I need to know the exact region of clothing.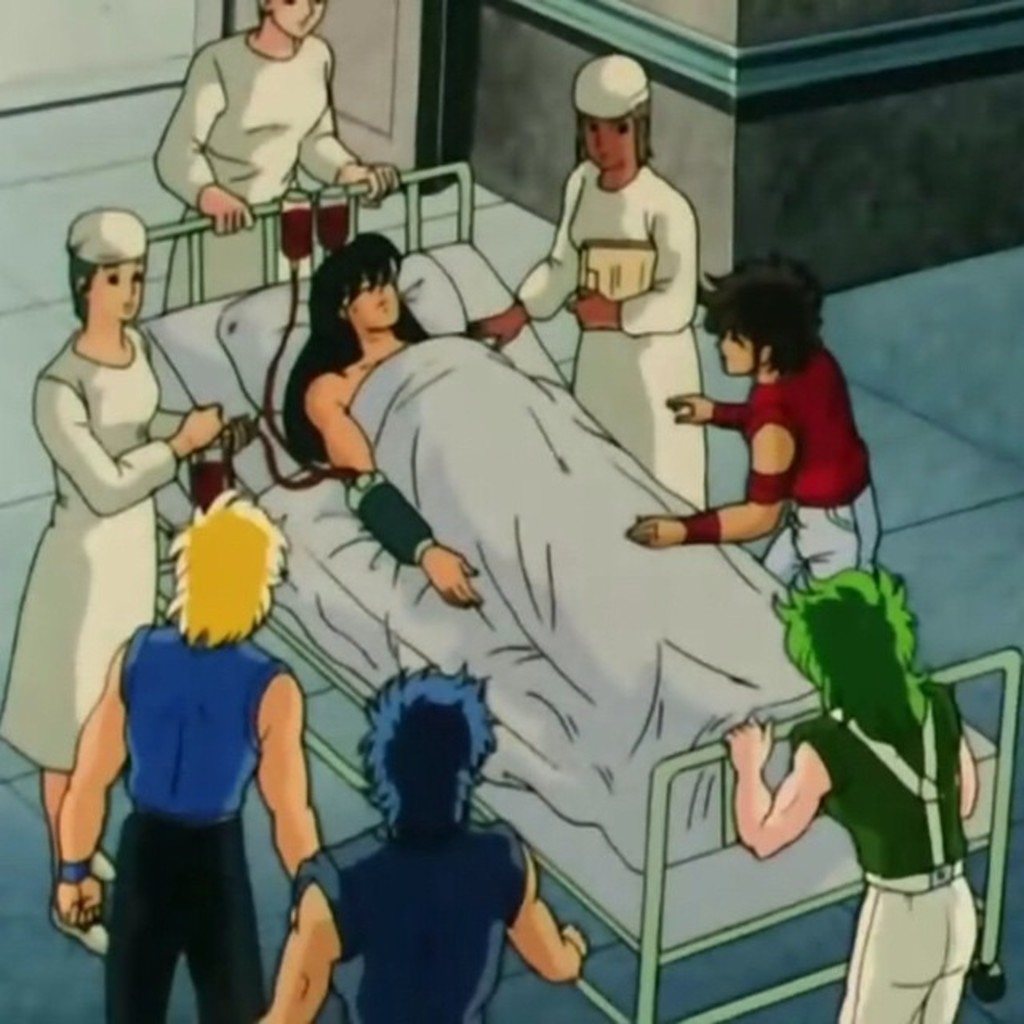
Region: 514 163 701 502.
